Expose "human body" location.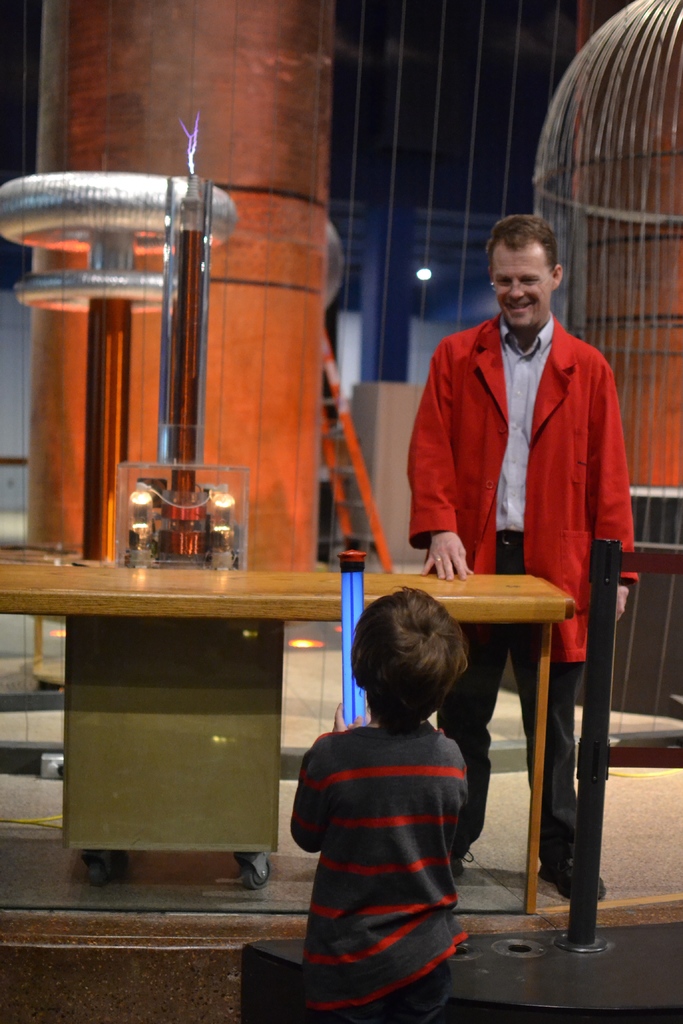
Exposed at 276/607/500/1012.
